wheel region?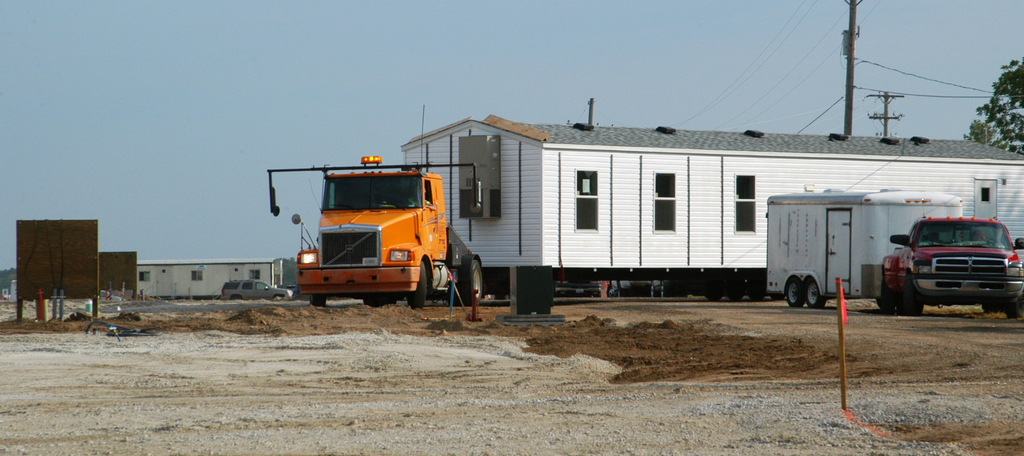
{"x1": 900, "y1": 278, "x2": 926, "y2": 314}
